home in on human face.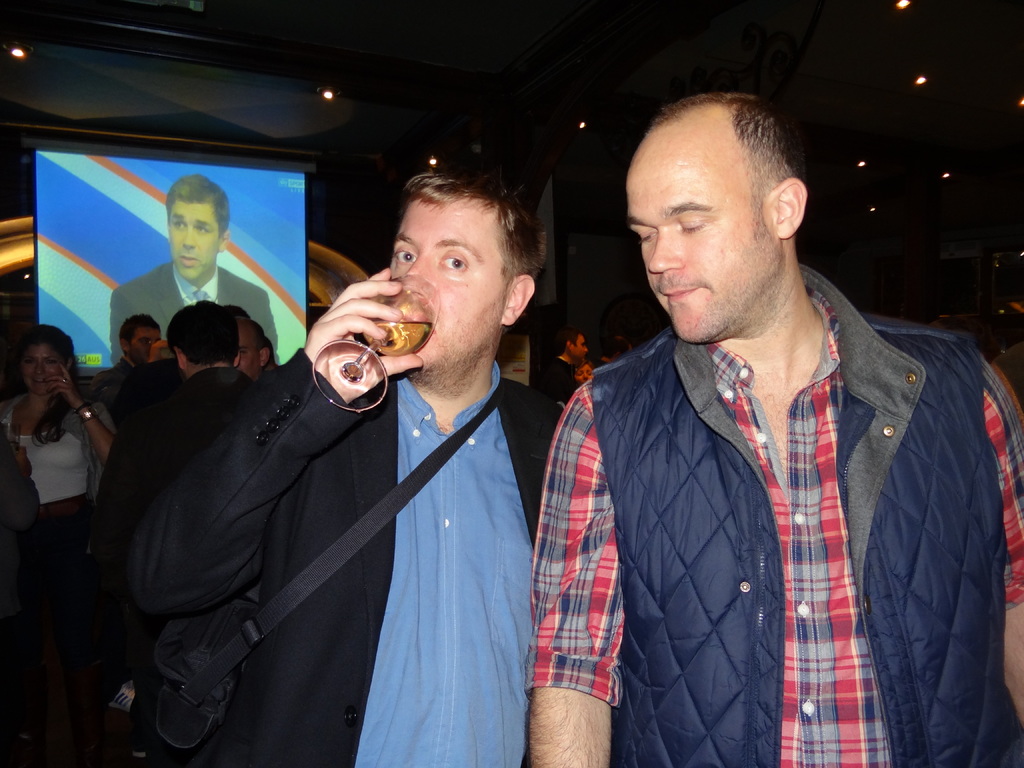
Homed in at <box>131,329,159,366</box>.
